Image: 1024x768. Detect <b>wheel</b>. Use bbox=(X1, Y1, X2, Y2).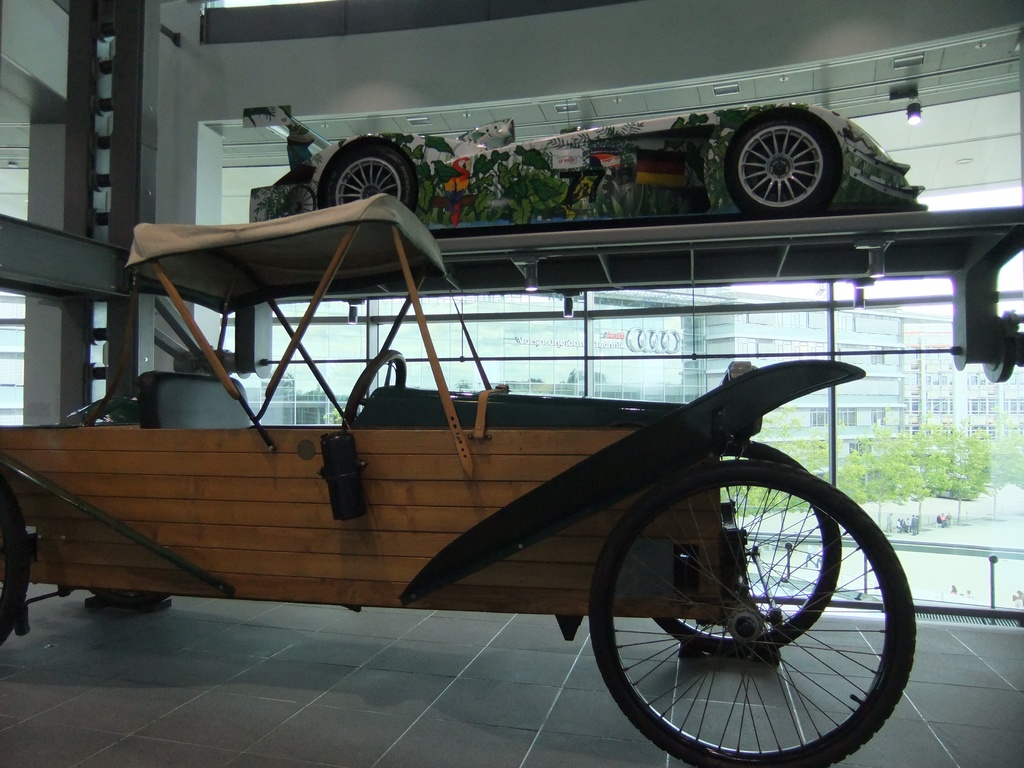
bbox=(1, 471, 32, 644).
